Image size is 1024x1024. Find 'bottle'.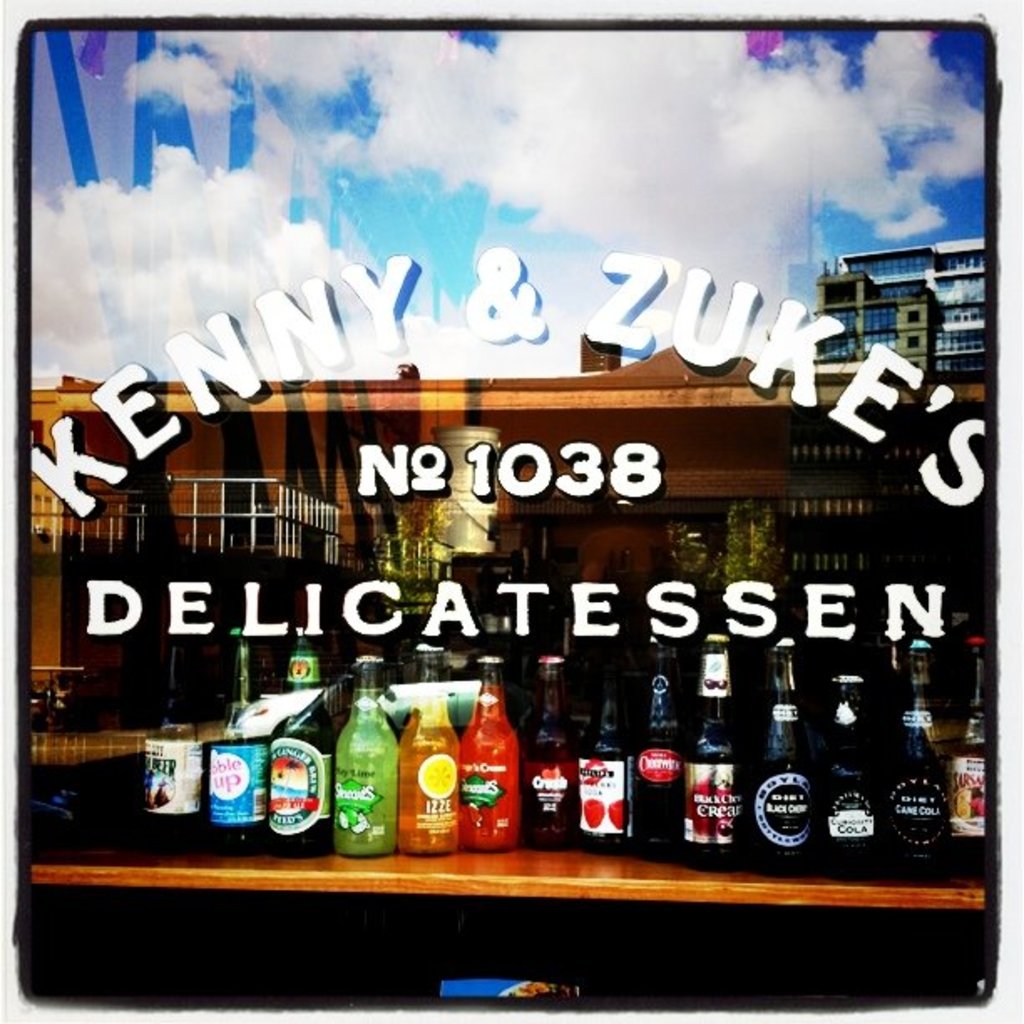
530, 643, 586, 843.
